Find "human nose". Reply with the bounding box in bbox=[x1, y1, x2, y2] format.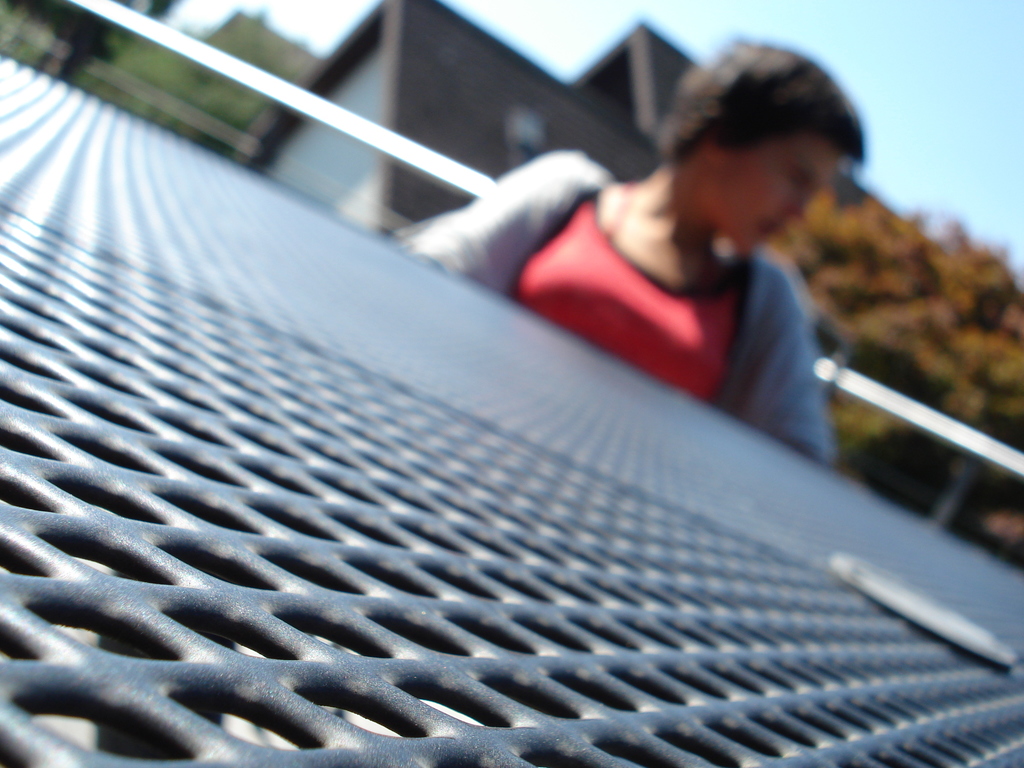
bbox=[783, 198, 811, 219].
